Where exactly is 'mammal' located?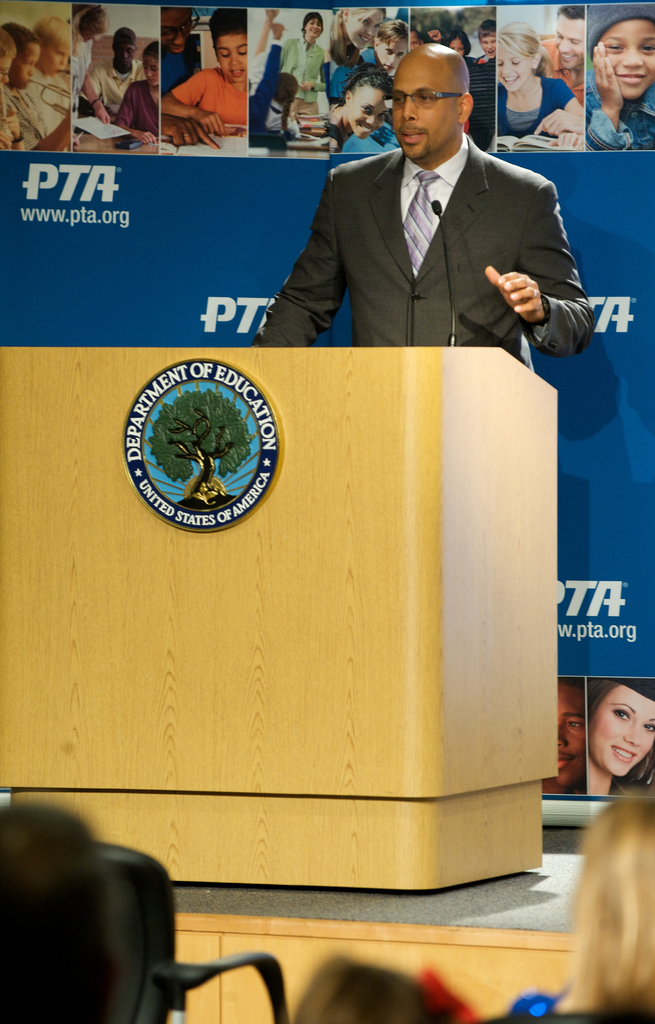
Its bounding box is region(159, 0, 220, 151).
